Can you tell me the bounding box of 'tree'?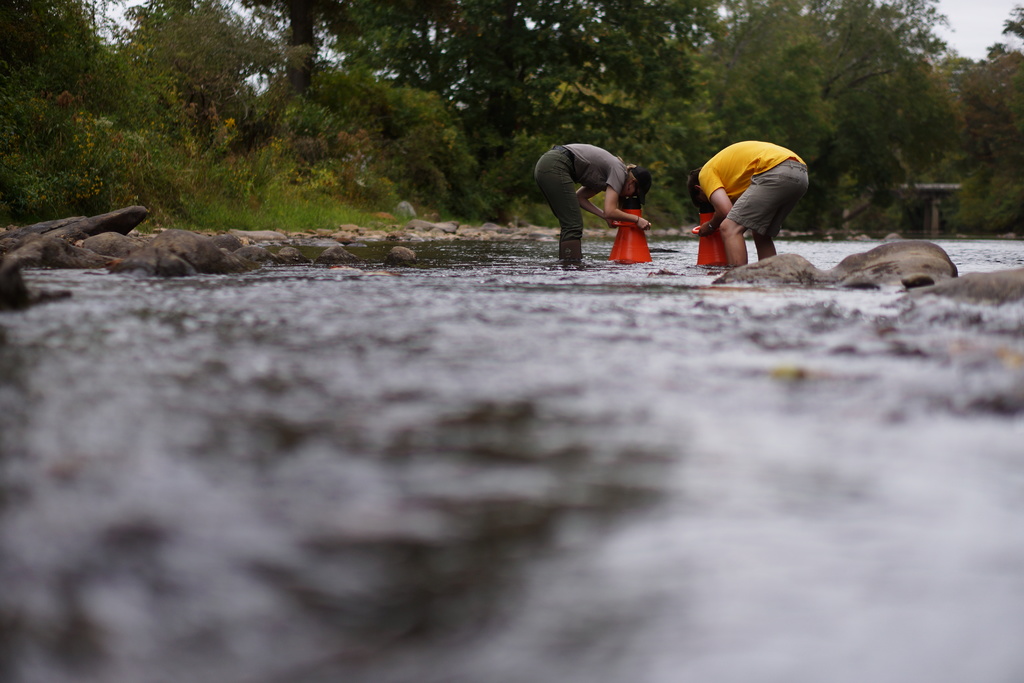
(x1=719, y1=30, x2=988, y2=249).
